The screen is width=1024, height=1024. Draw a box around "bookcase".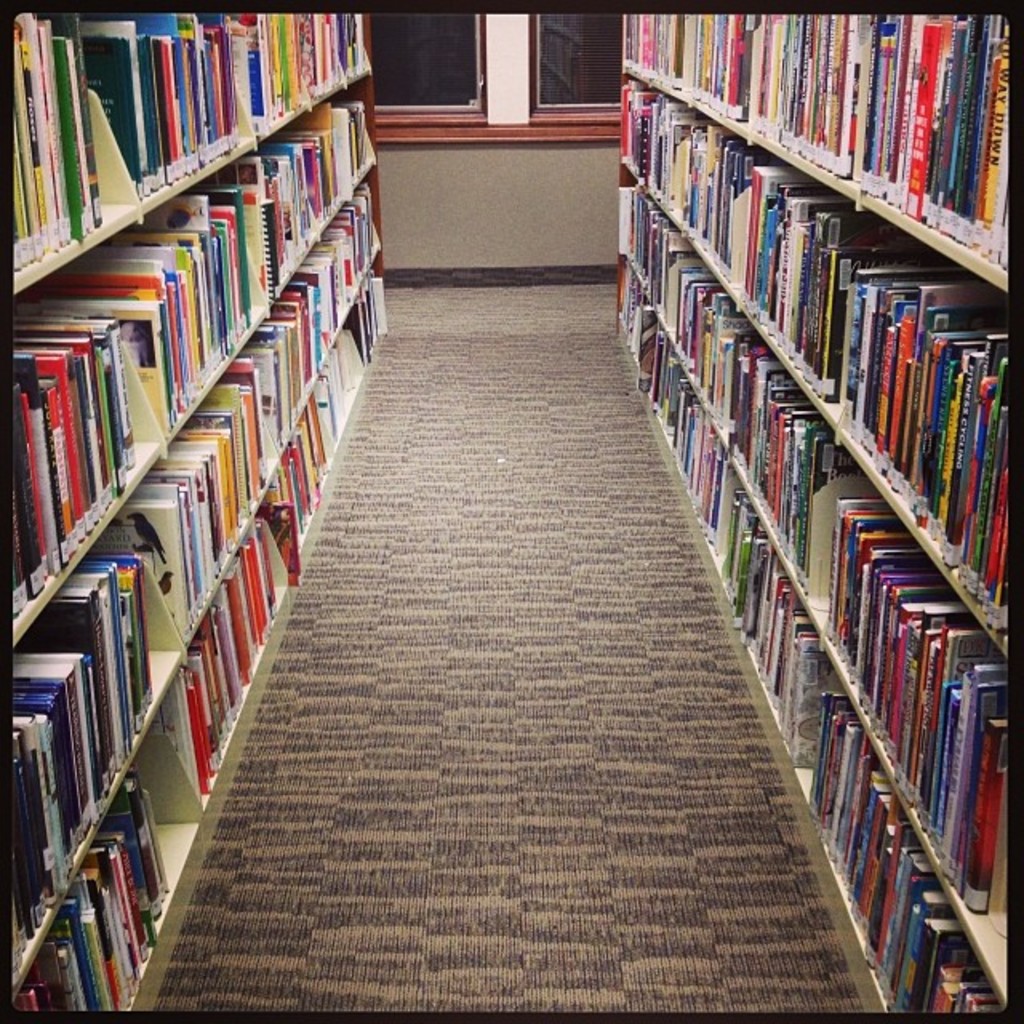
<bbox>3, 0, 398, 1008</bbox>.
